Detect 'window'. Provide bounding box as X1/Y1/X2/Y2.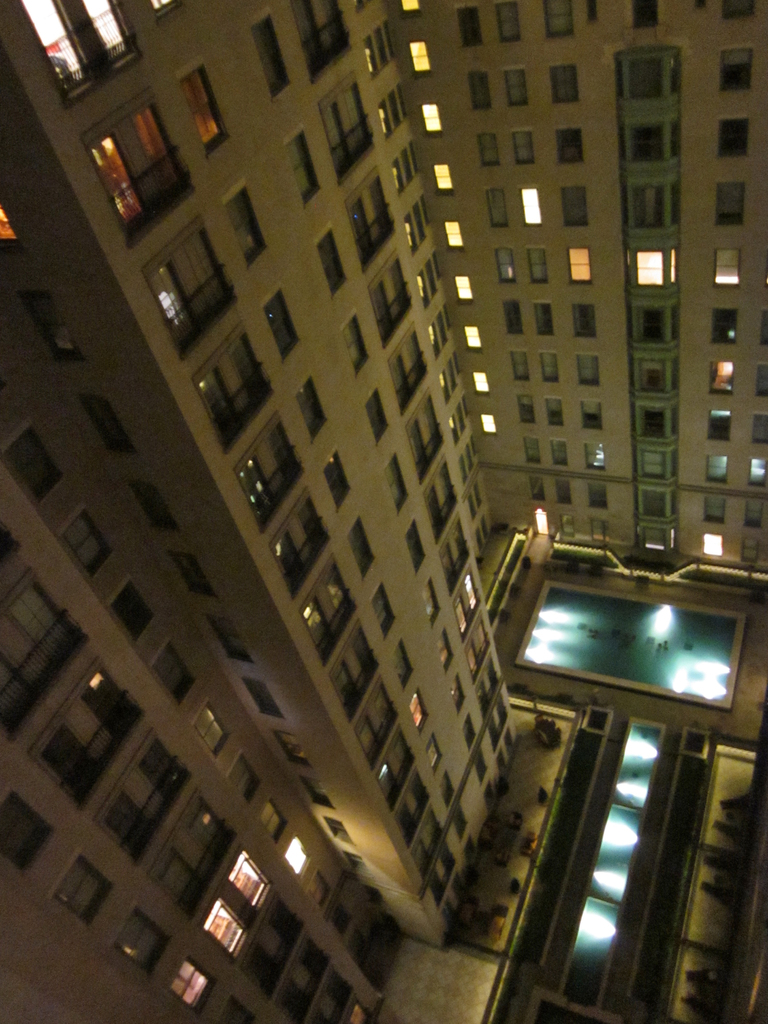
506/69/530/113.
